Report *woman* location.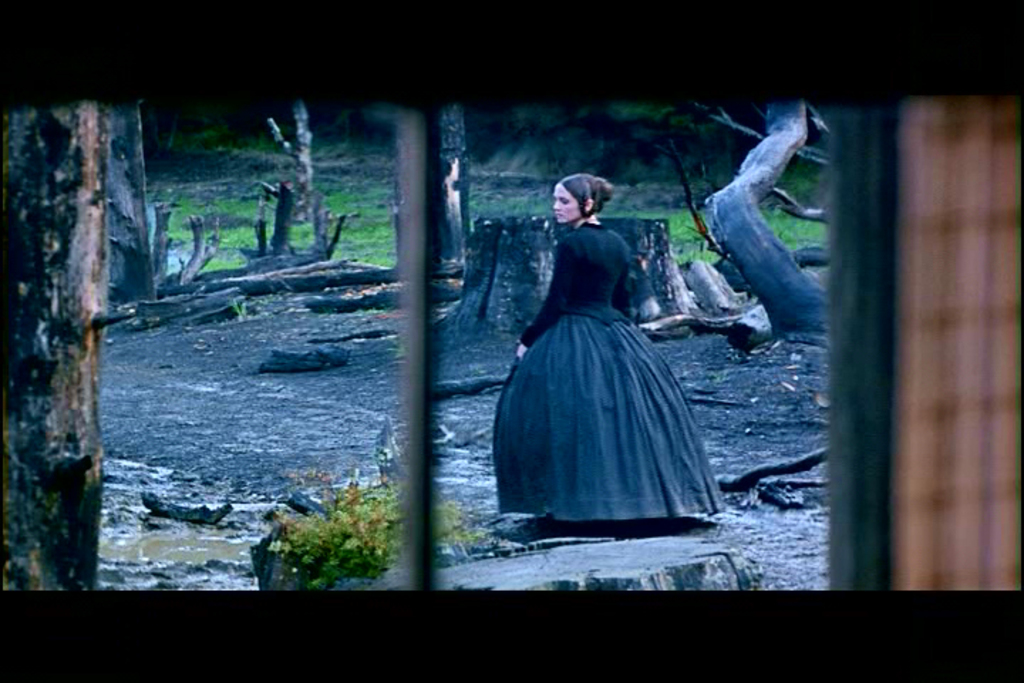
Report: left=499, top=162, right=714, bottom=529.
